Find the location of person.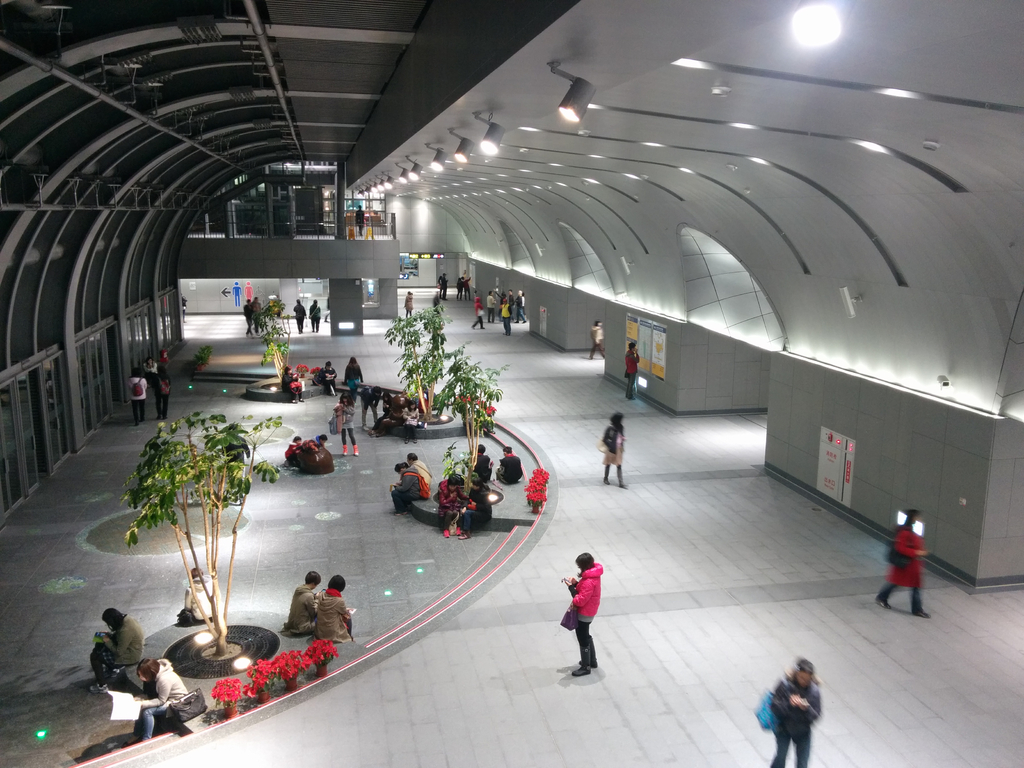
Location: box(497, 296, 513, 335).
